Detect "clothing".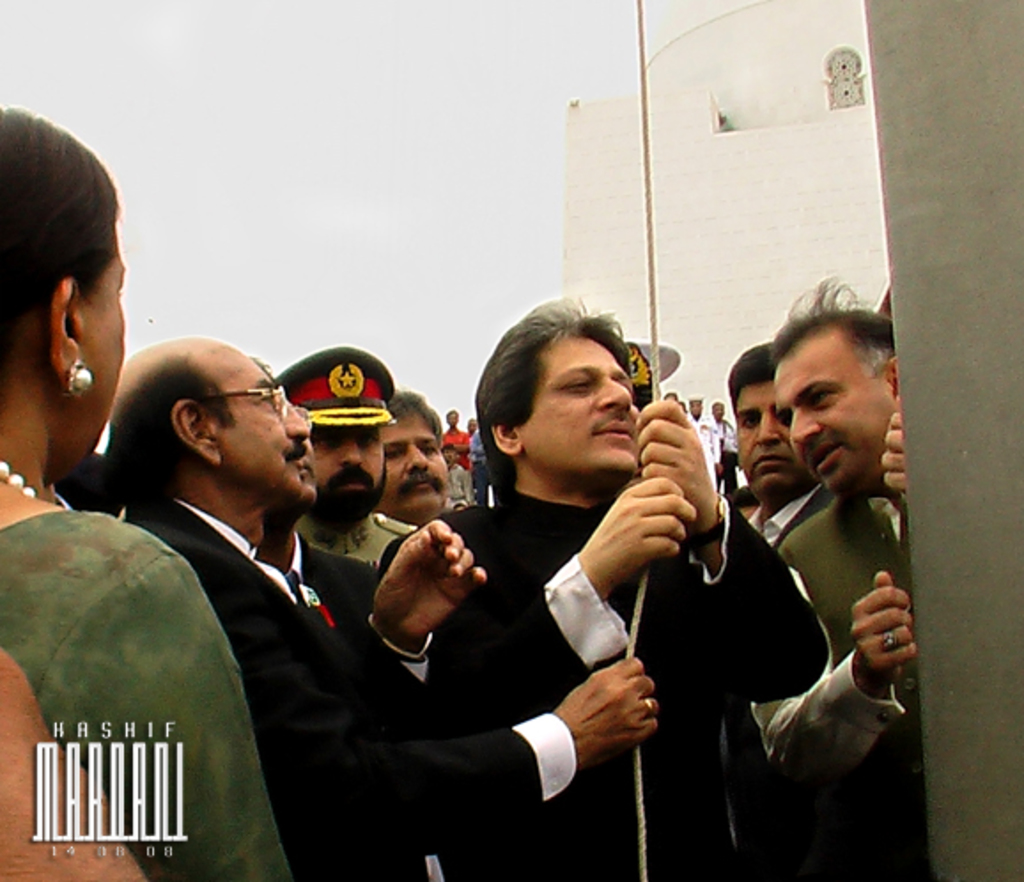
Detected at [x1=468, y1=430, x2=500, y2=510].
